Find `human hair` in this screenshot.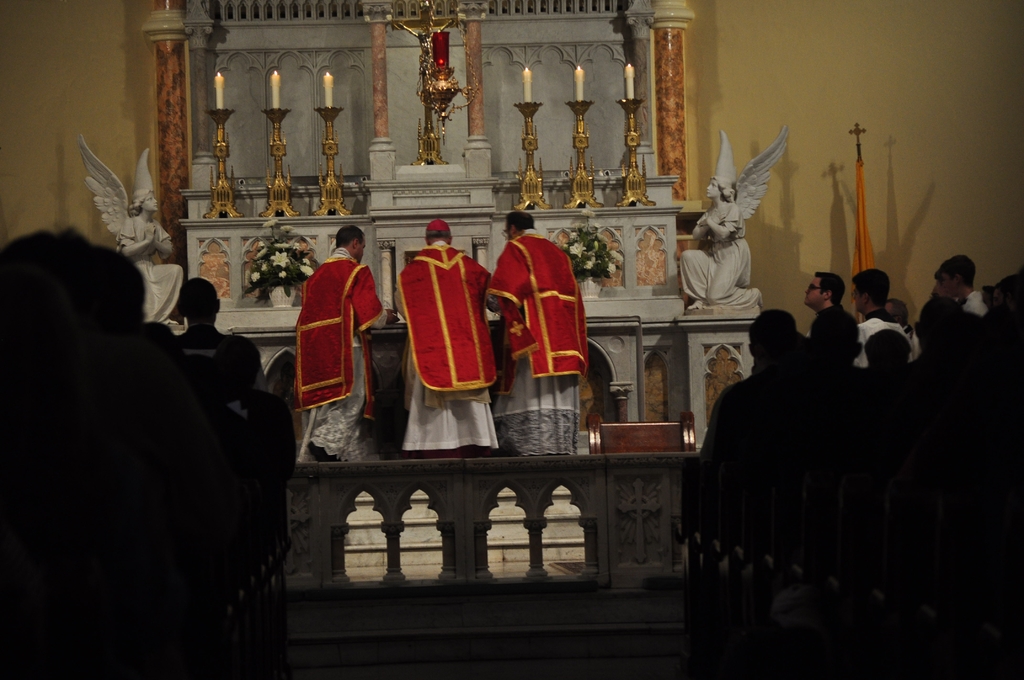
The bounding box for `human hair` is crop(805, 310, 859, 374).
